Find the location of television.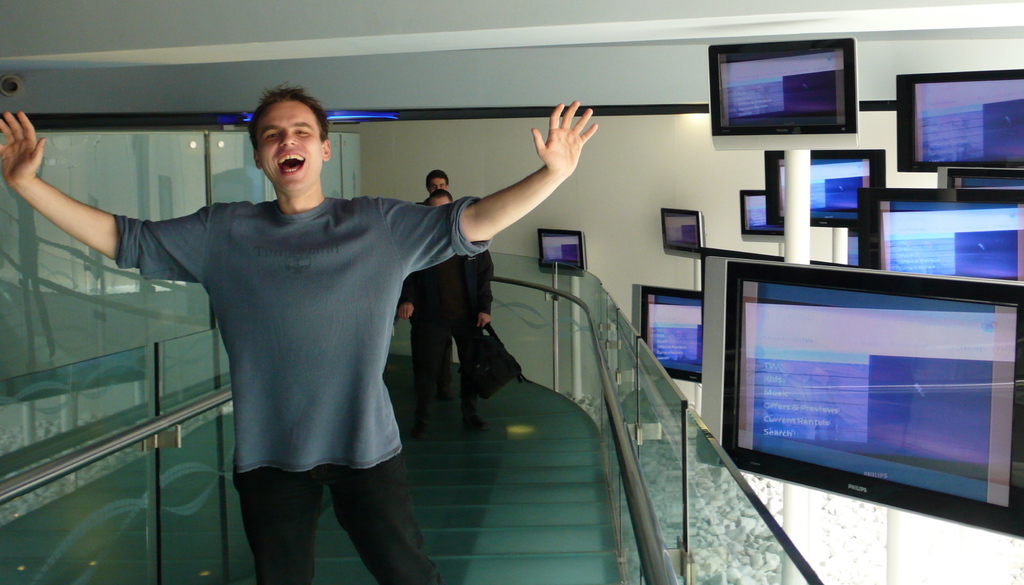
Location: crop(635, 279, 706, 381).
